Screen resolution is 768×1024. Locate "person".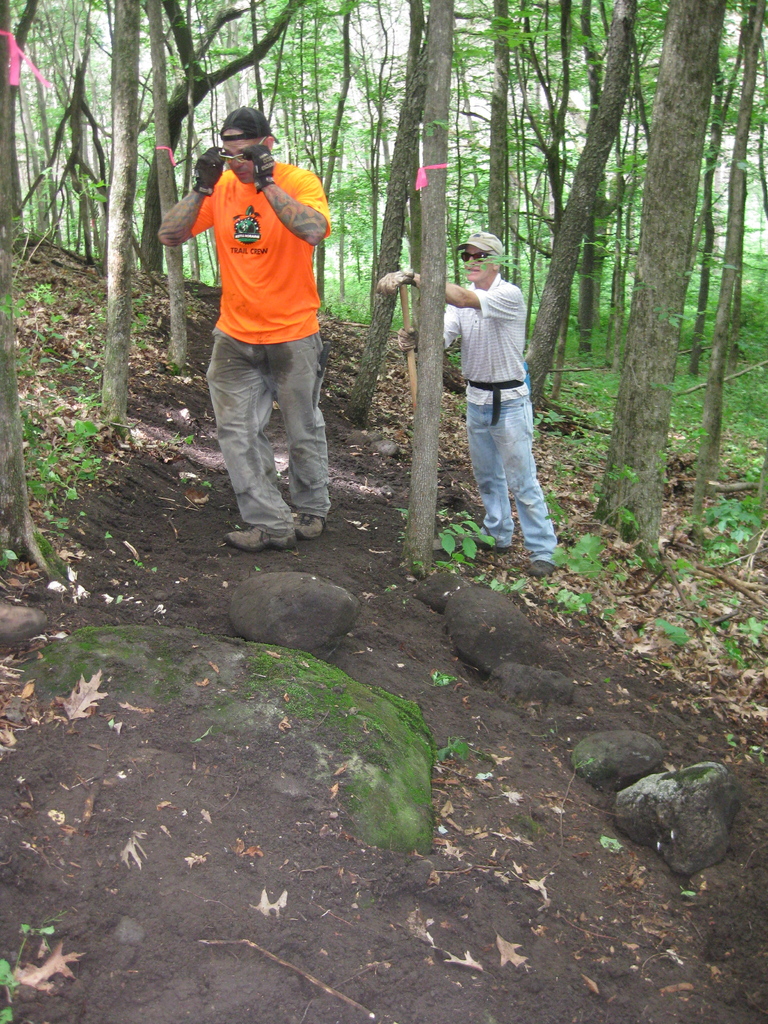
(x1=179, y1=88, x2=352, y2=575).
